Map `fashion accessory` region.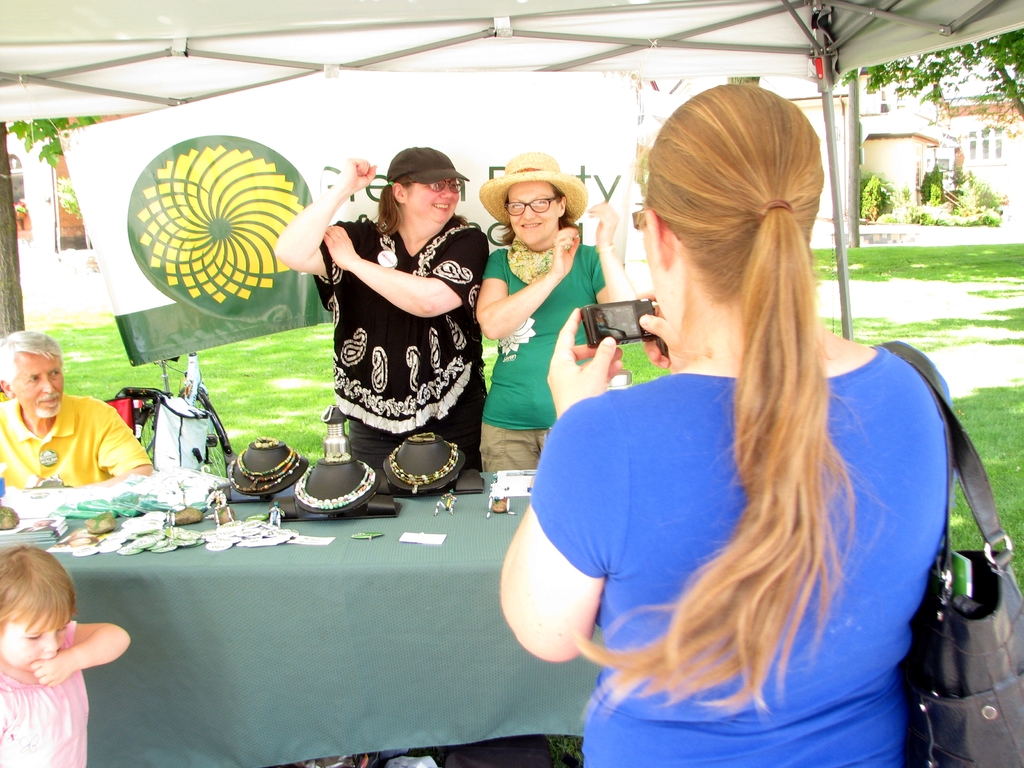
Mapped to <bbox>225, 445, 303, 494</bbox>.
